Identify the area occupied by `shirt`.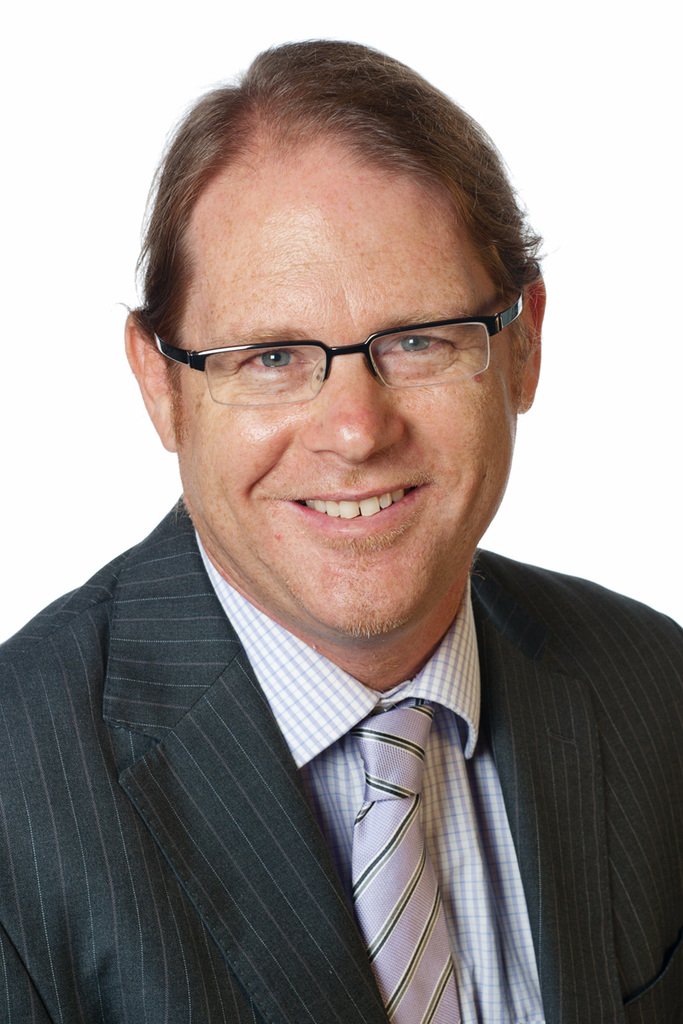
Area: {"x1": 196, "y1": 538, "x2": 542, "y2": 1019}.
